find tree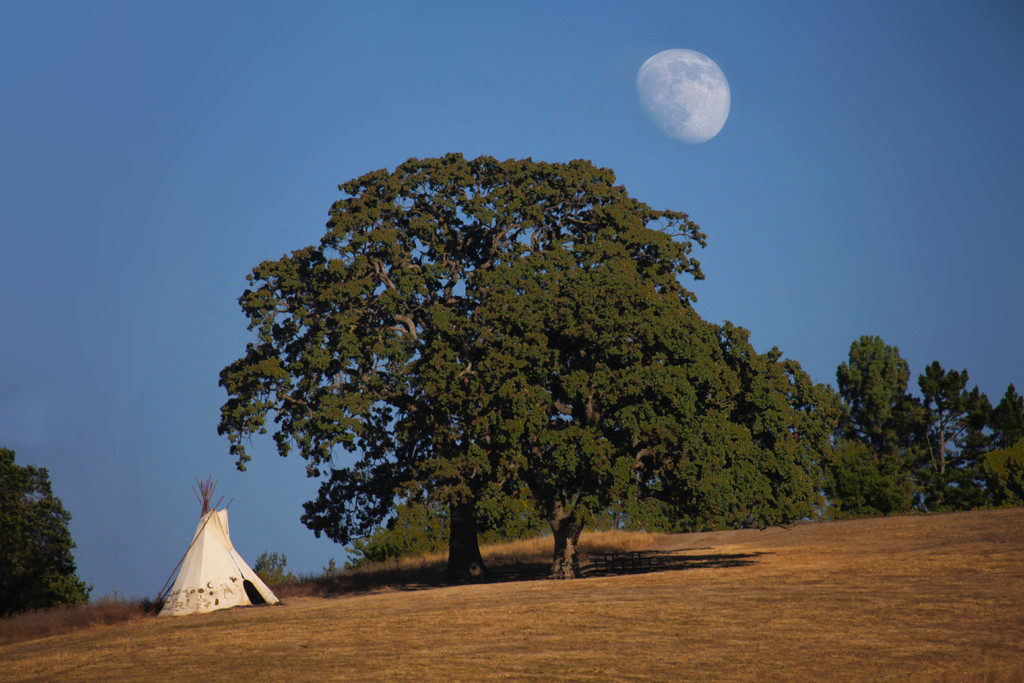
<bbox>911, 349, 995, 509</bbox>
